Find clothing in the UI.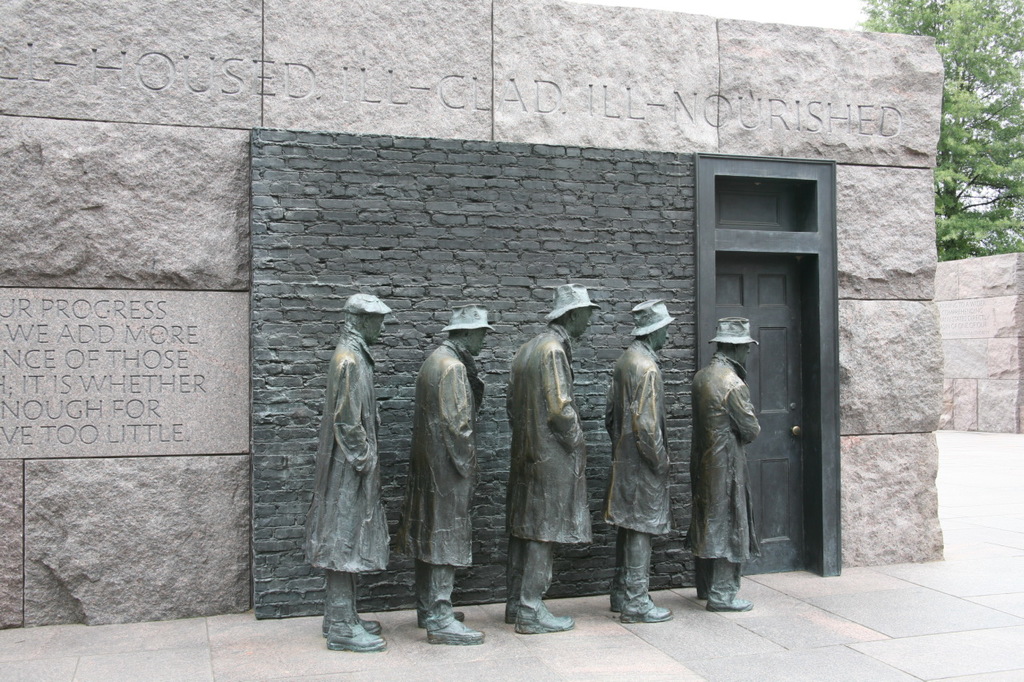
UI element at rect(690, 353, 761, 582).
